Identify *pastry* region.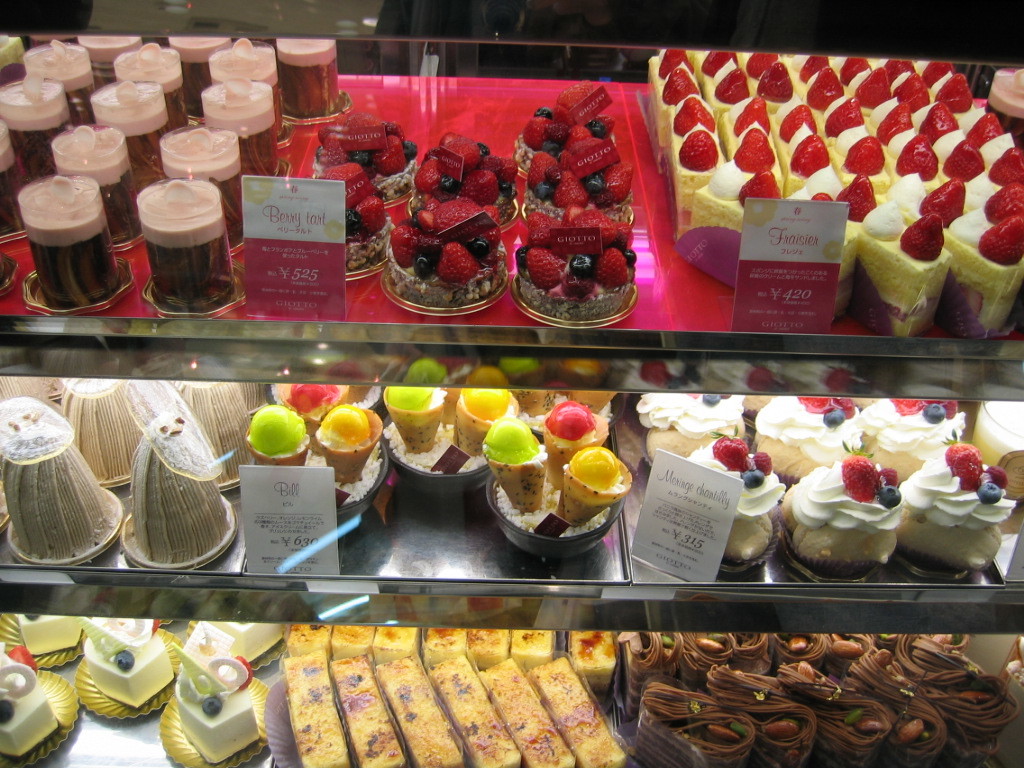
Region: pyautogui.locateOnScreen(751, 392, 867, 482).
